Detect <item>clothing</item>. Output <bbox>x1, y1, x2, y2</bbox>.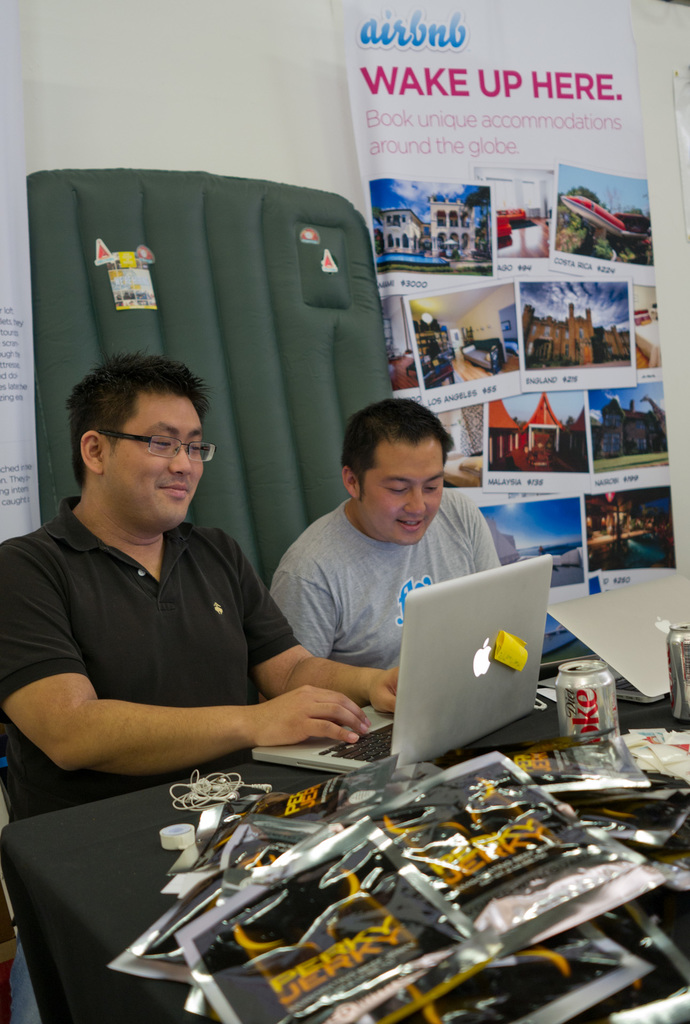
<bbox>0, 497, 306, 836</bbox>.
